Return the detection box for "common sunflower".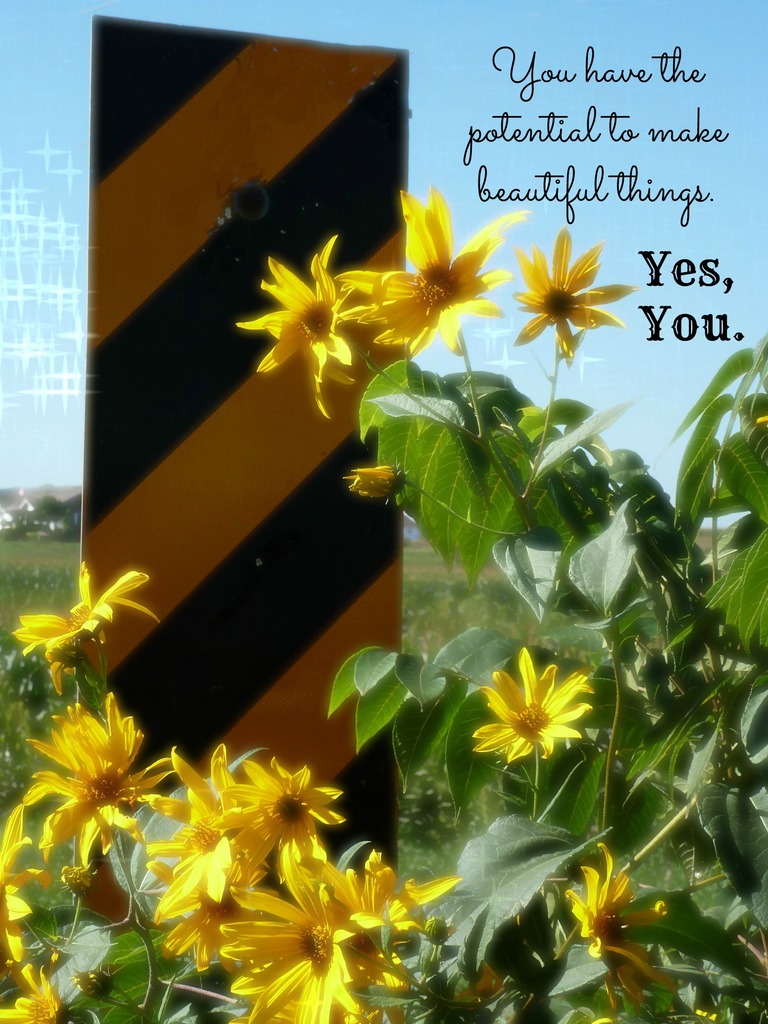
[left=44, top=698, right=152, bottom=869].
